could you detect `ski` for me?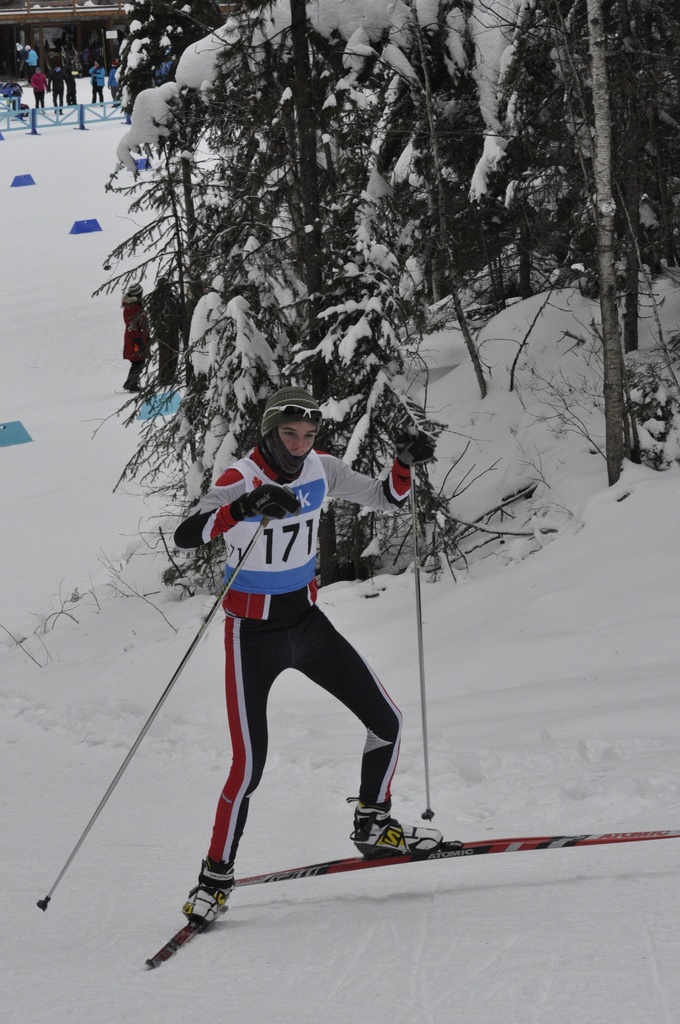
Detection result: <region>227, 831, 679, 885</region>.
